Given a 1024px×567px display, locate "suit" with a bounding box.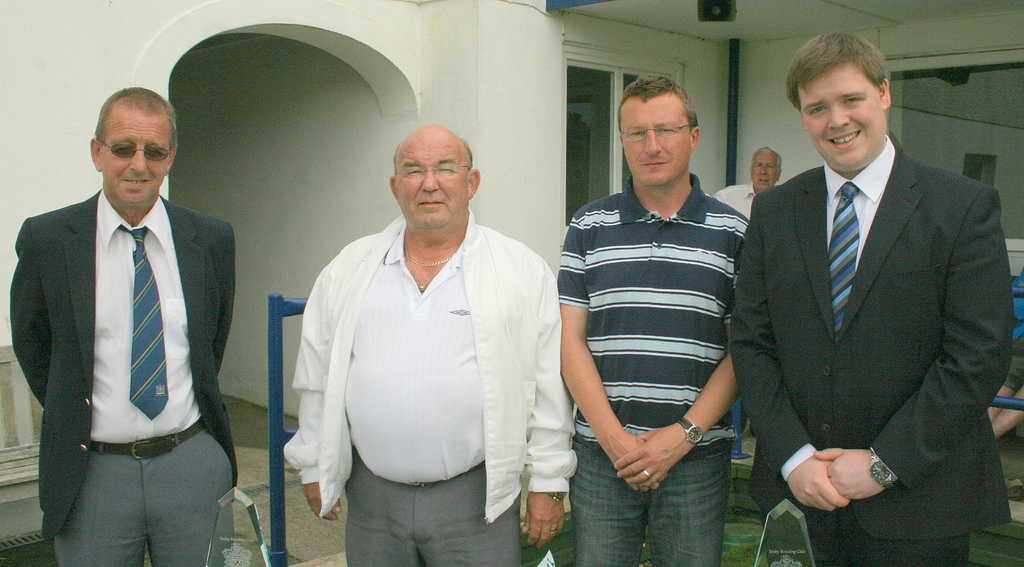
Located: (left=728, top=31, right=1006, bottom=548).
